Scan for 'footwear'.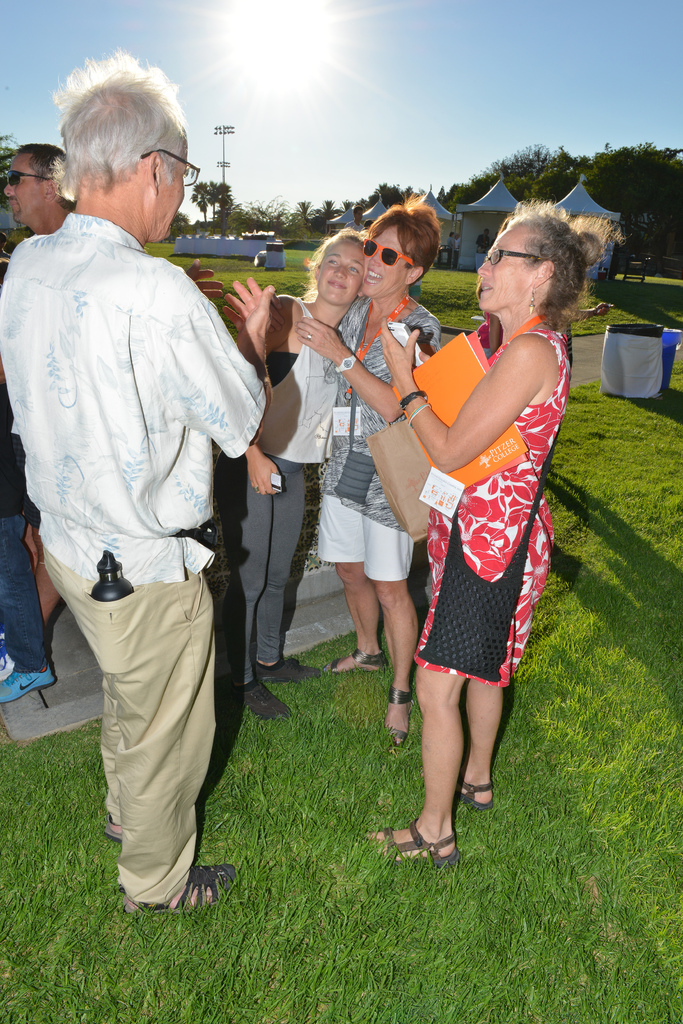
Scan result: <bbox>359, 815, 464, 874</bbox>.
